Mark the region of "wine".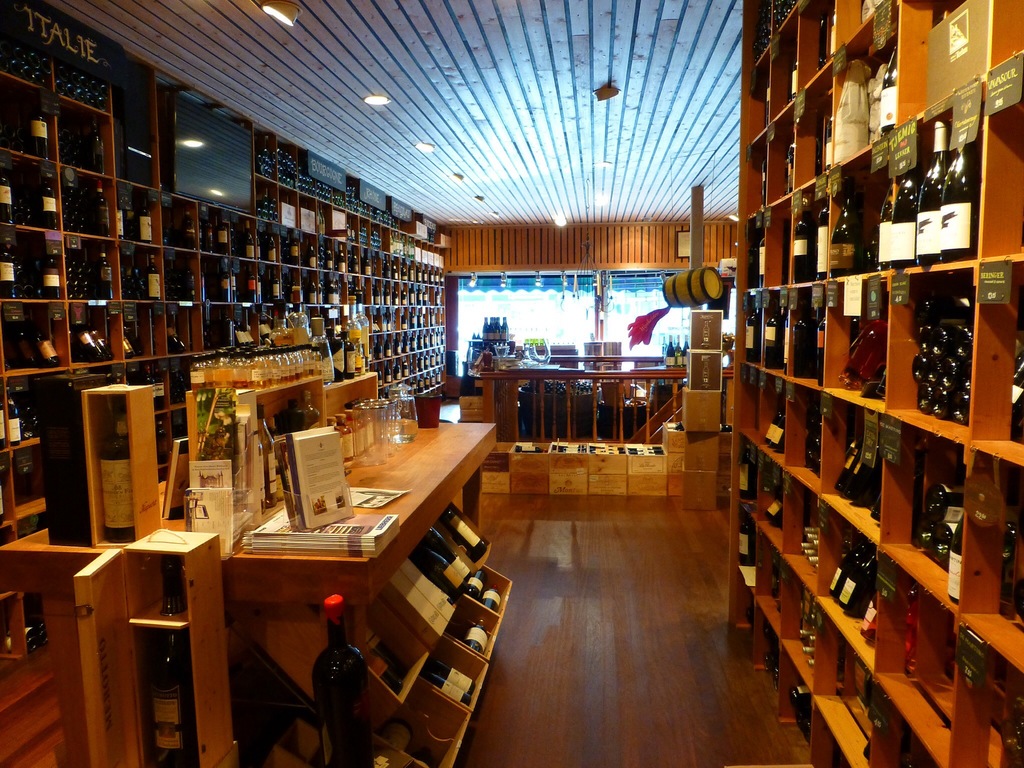
Region: 9, 630, 42, 645.
